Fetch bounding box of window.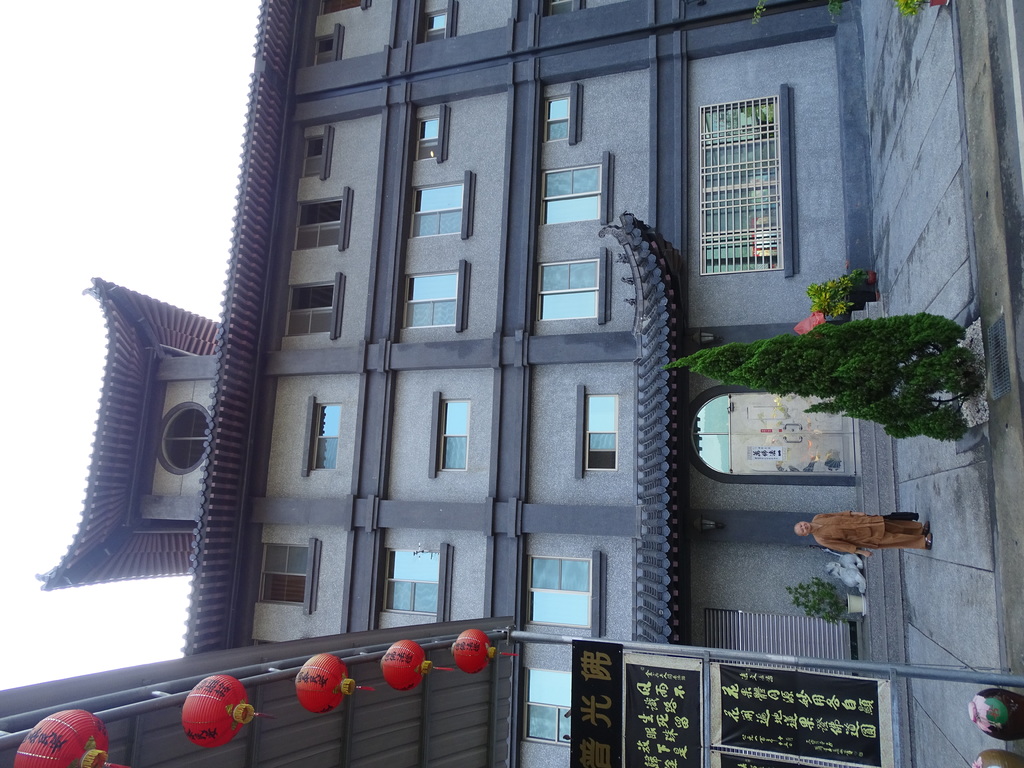
Bbox: left=697, top=97, right=783, bottom=276.
